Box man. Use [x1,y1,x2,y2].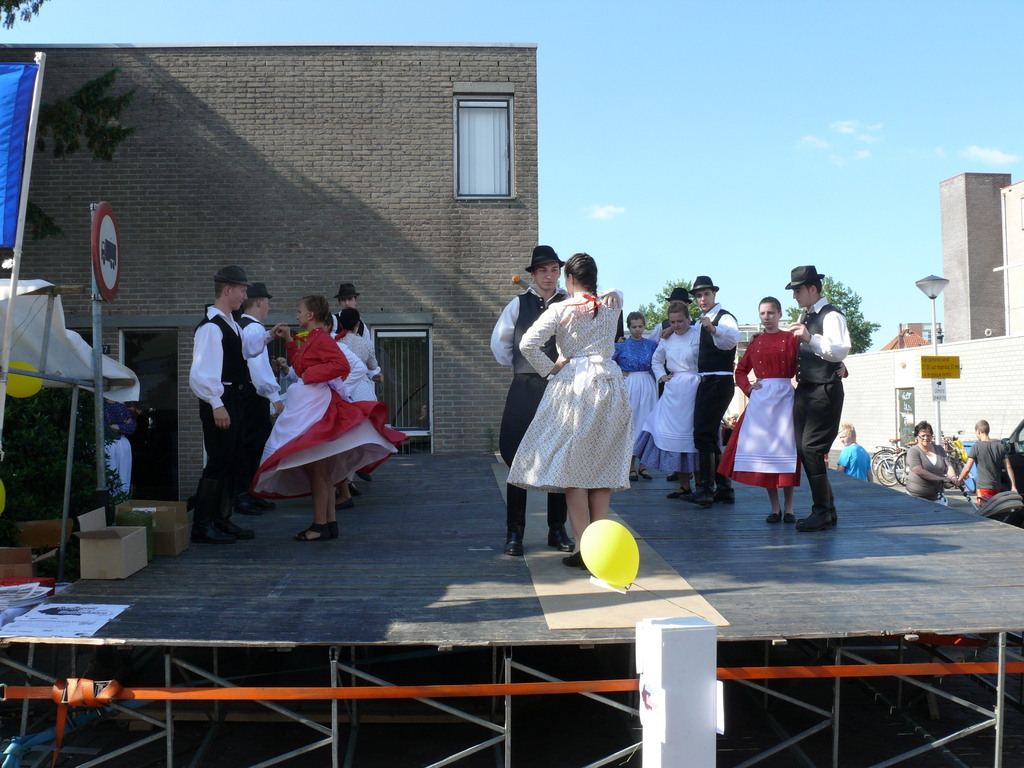
[241,281,289,514].
